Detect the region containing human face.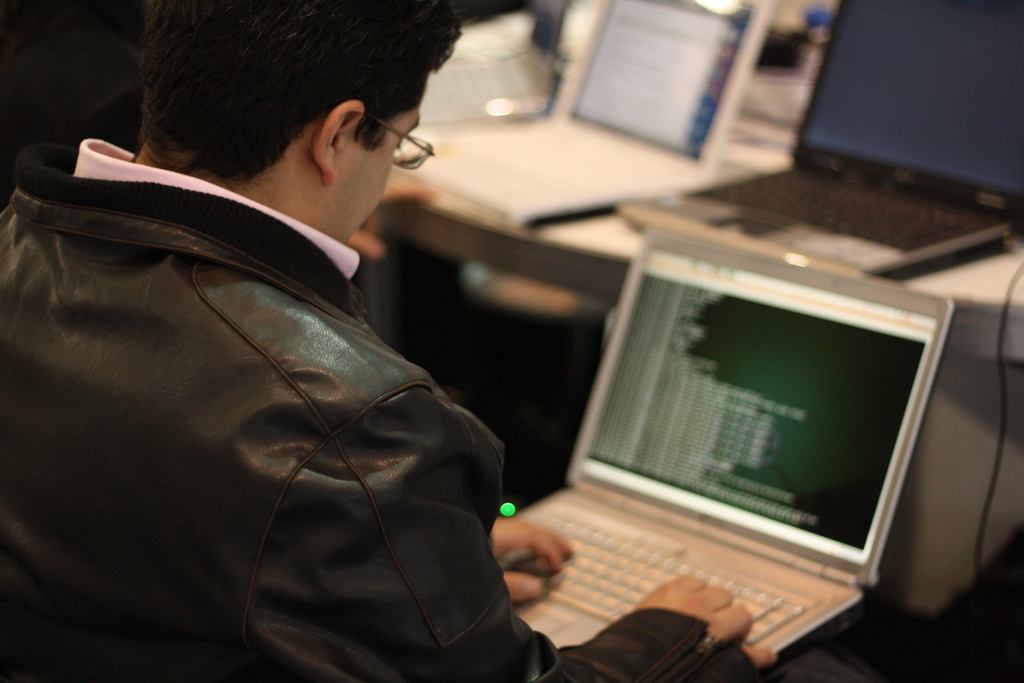
bbox=[329, 110, 417, 243].
